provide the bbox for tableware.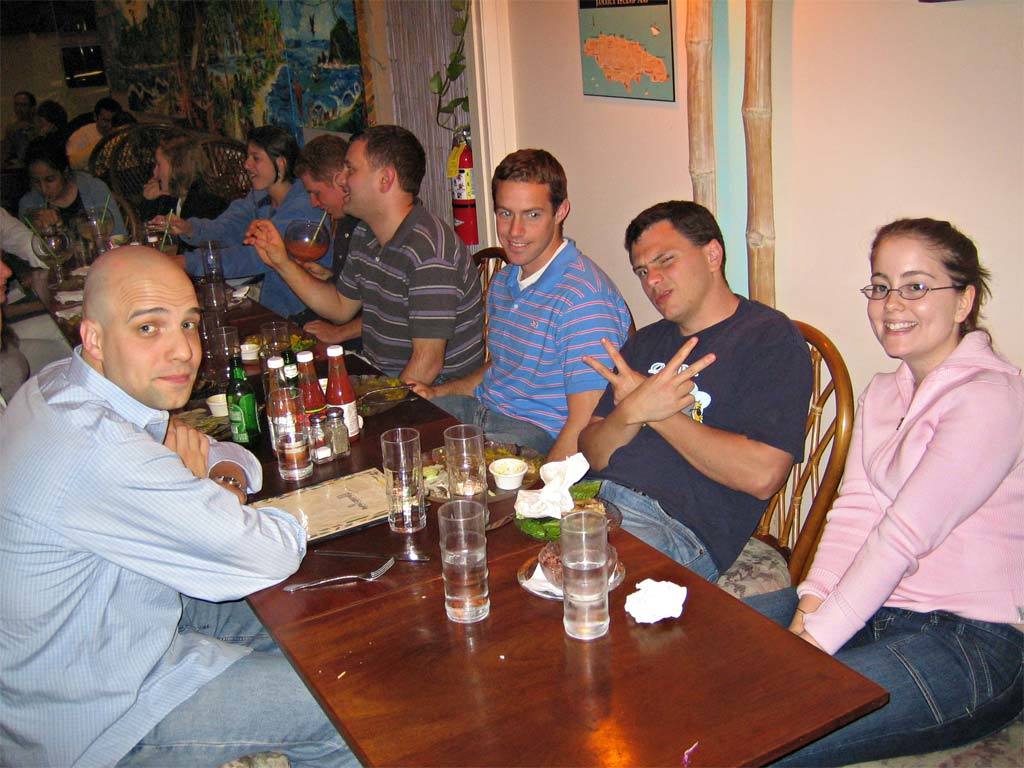
box=[324, 408, 349, 455].
